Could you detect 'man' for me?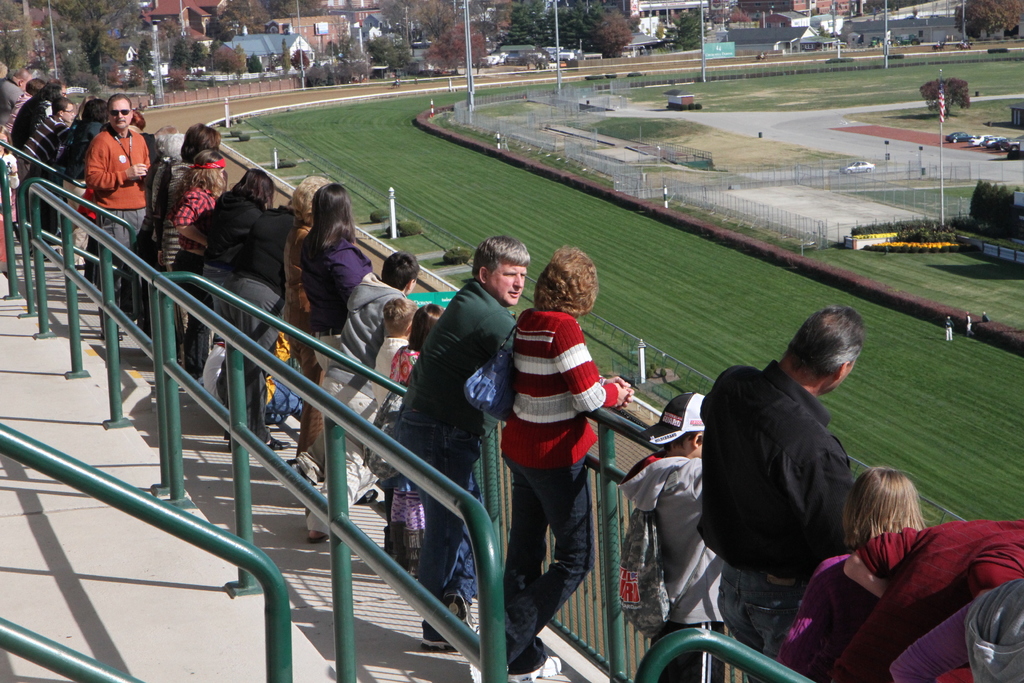
Detection result: [left=680, top=301, right=915, bottom=648].
